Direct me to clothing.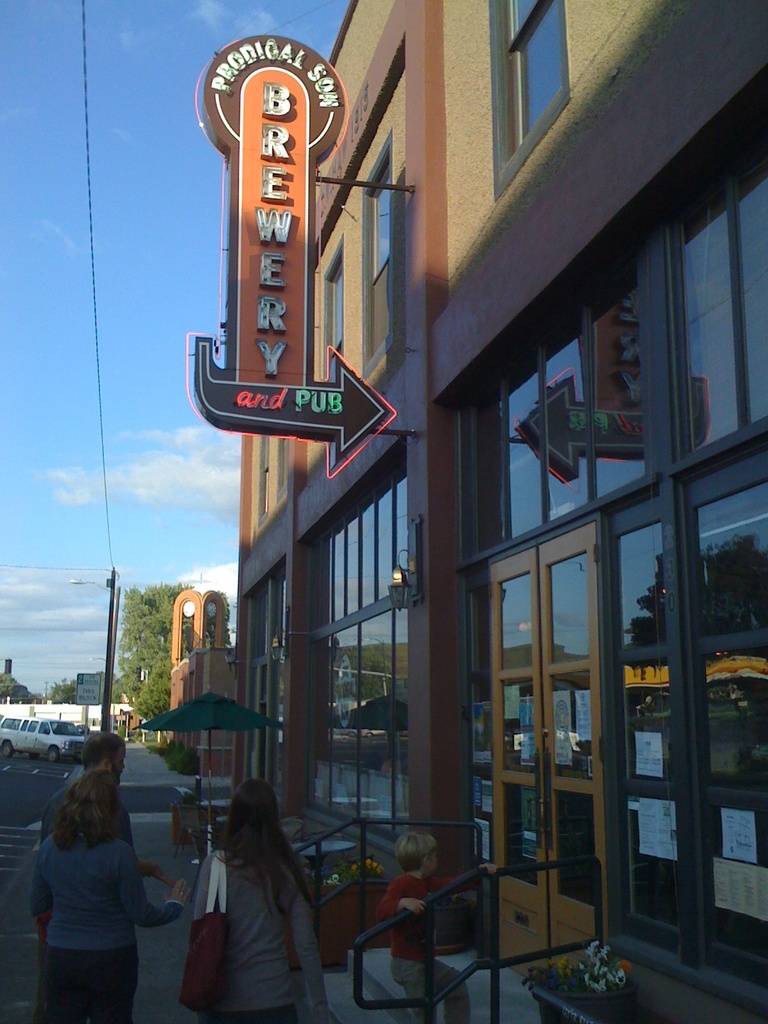
Direction: <region>25, 826, 184, 1023</region>.
